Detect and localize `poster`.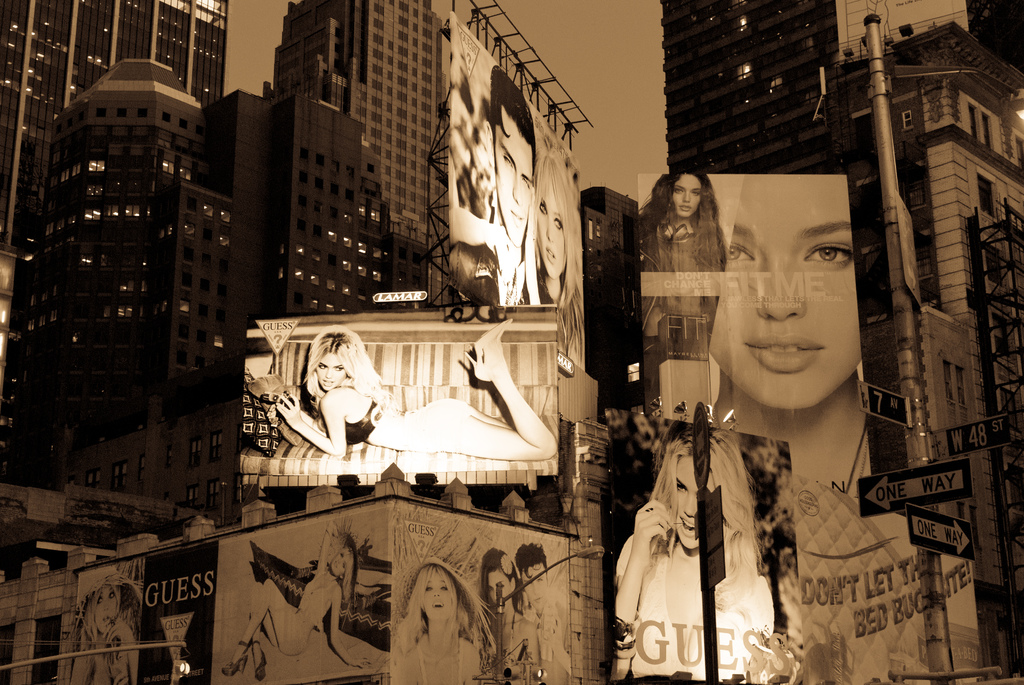
Localized at Rect(72, 500, 575, 684).
